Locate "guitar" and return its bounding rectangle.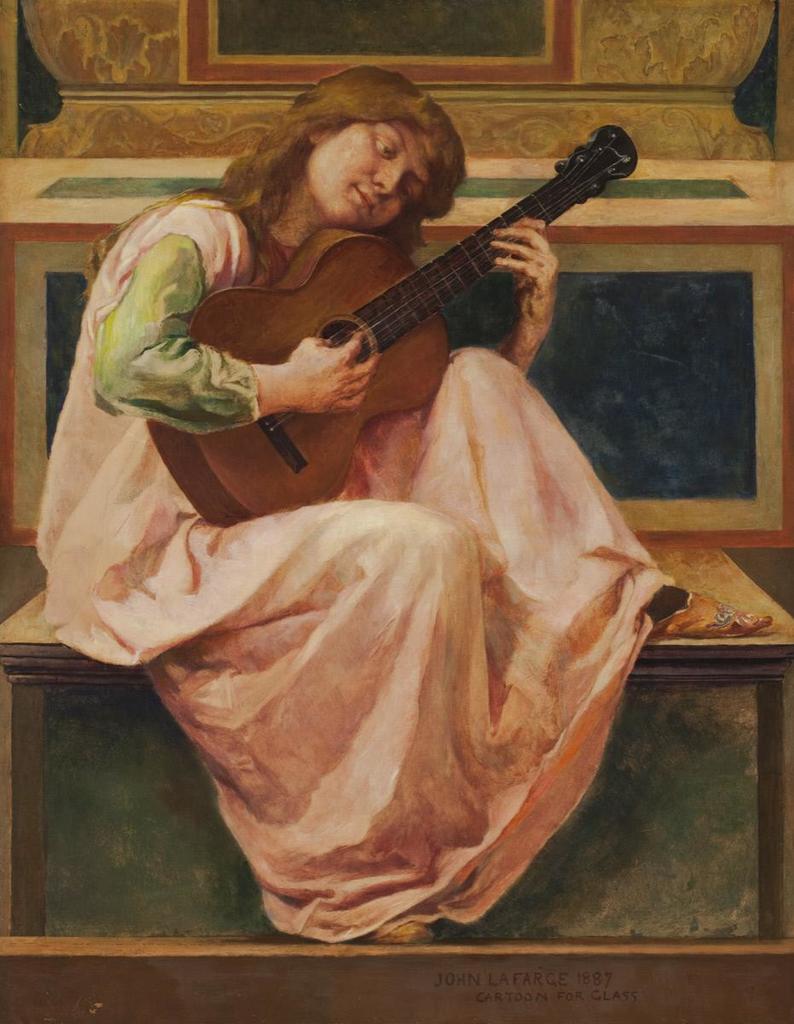
{"x1": 96, "y1": 138, "x2": 645, "y2": 520}.
